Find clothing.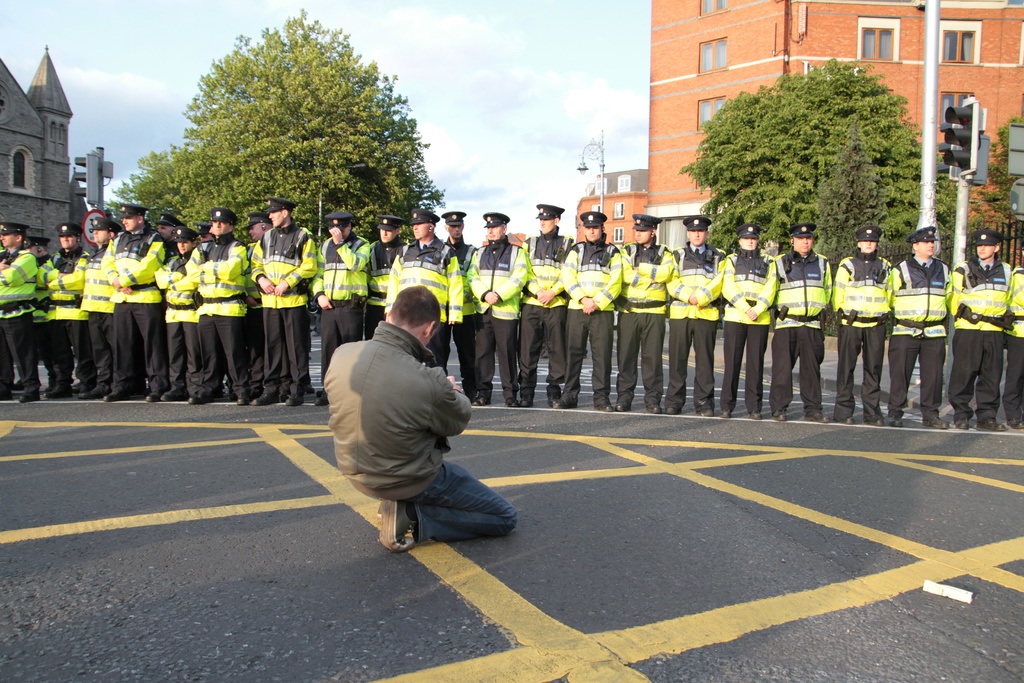
<region>564, 236, 624, 402</region>.
